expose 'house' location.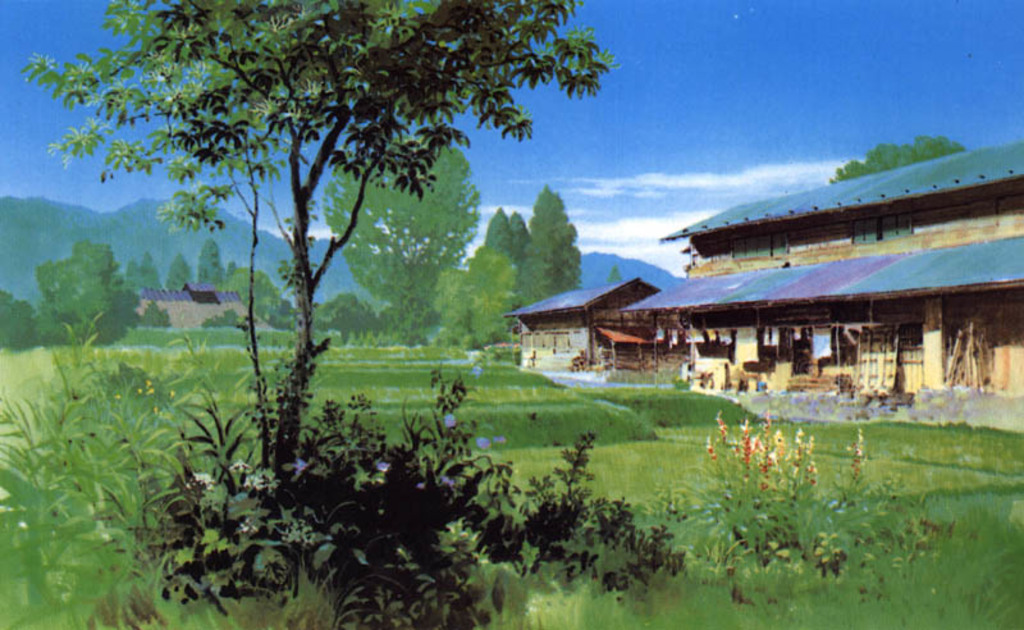
Exposed at locate(141, 277, 288, 335).
